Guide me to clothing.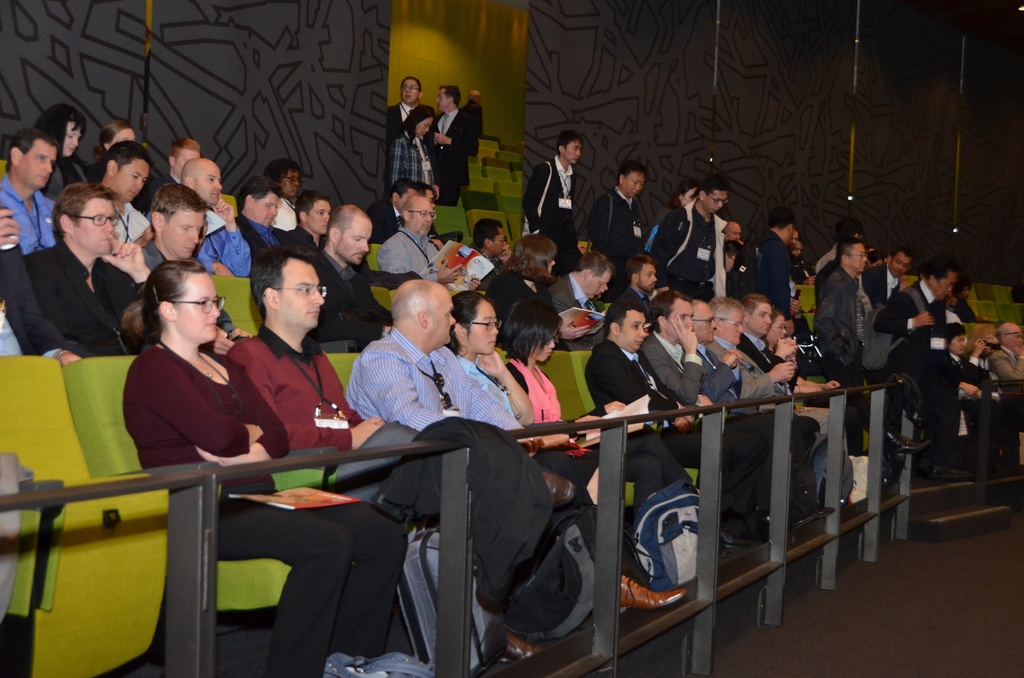
Guidance: pyautogui.locateOnScreen(541, 266, 600, 317).
